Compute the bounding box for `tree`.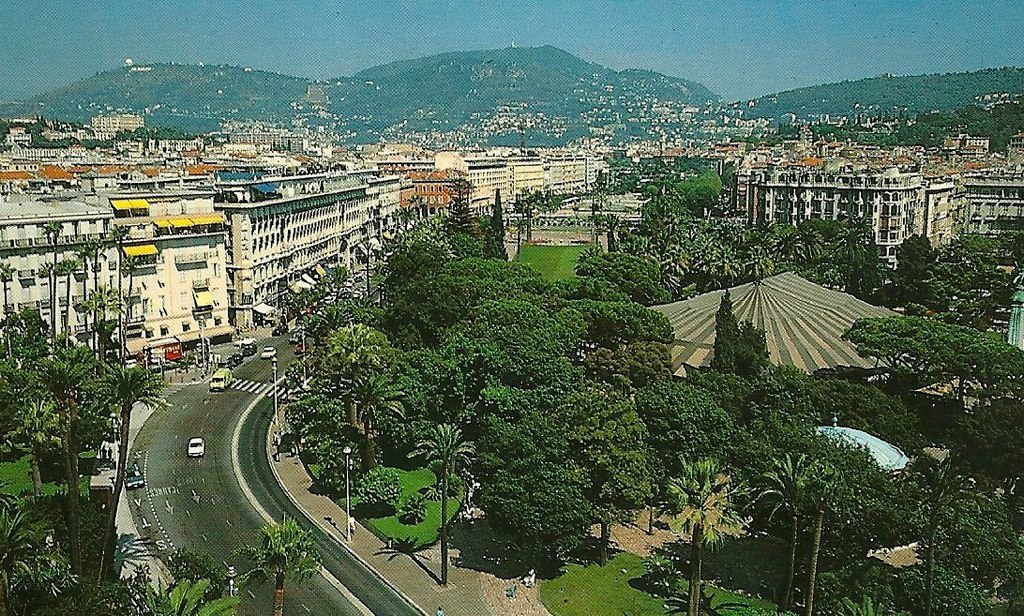
bbox=[696, 208, 720, 255].
